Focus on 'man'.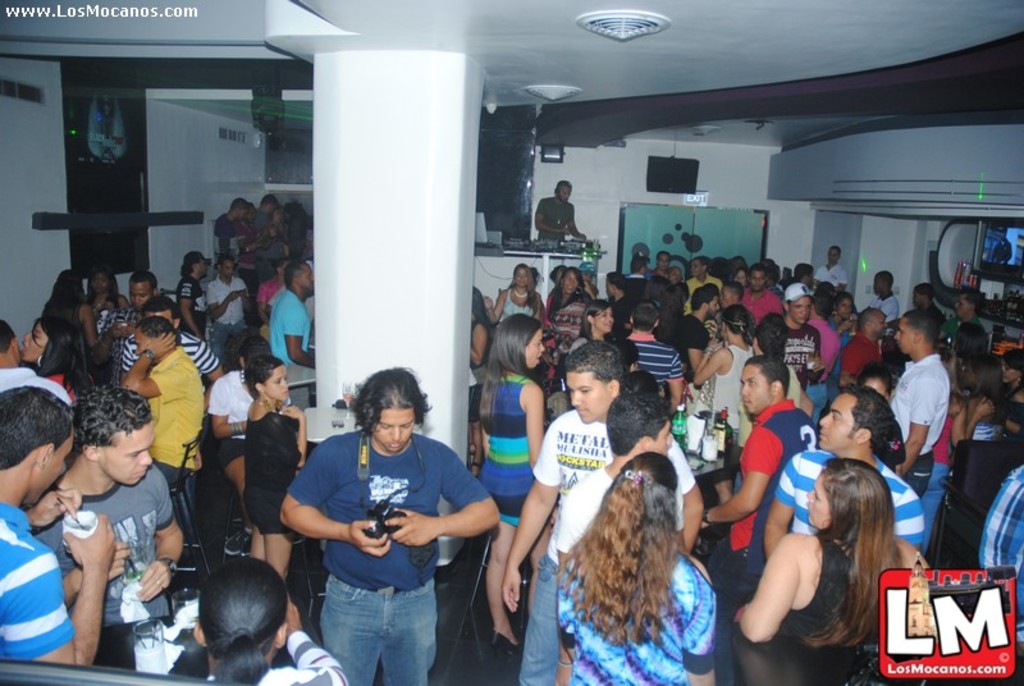
Focused at x1=31 y1=392 x2=182 y2=628.
